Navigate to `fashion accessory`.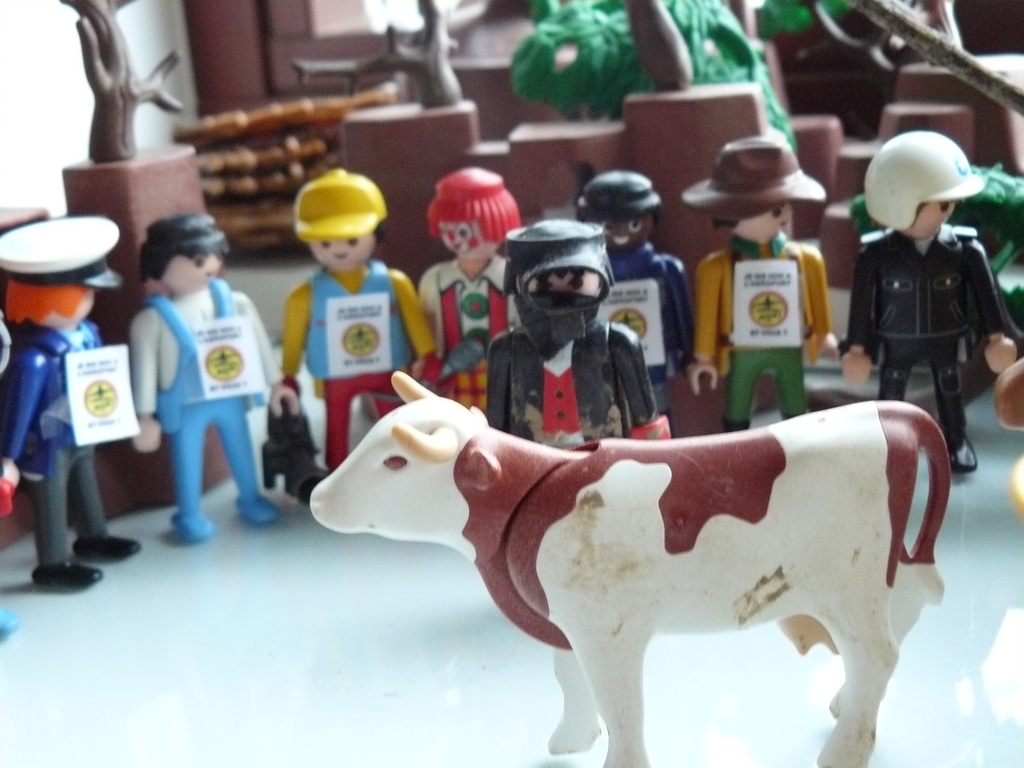
Navigation target: 867, 131, 982, 233.
